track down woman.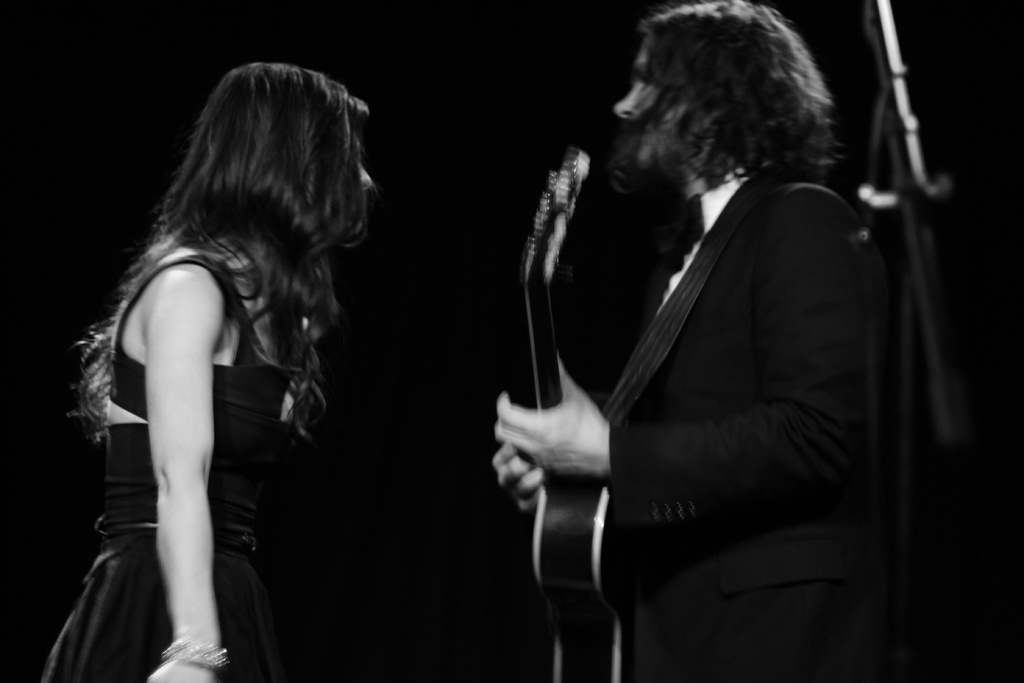
Tracked to [left=40, top=42, right=372, bottom=680].
